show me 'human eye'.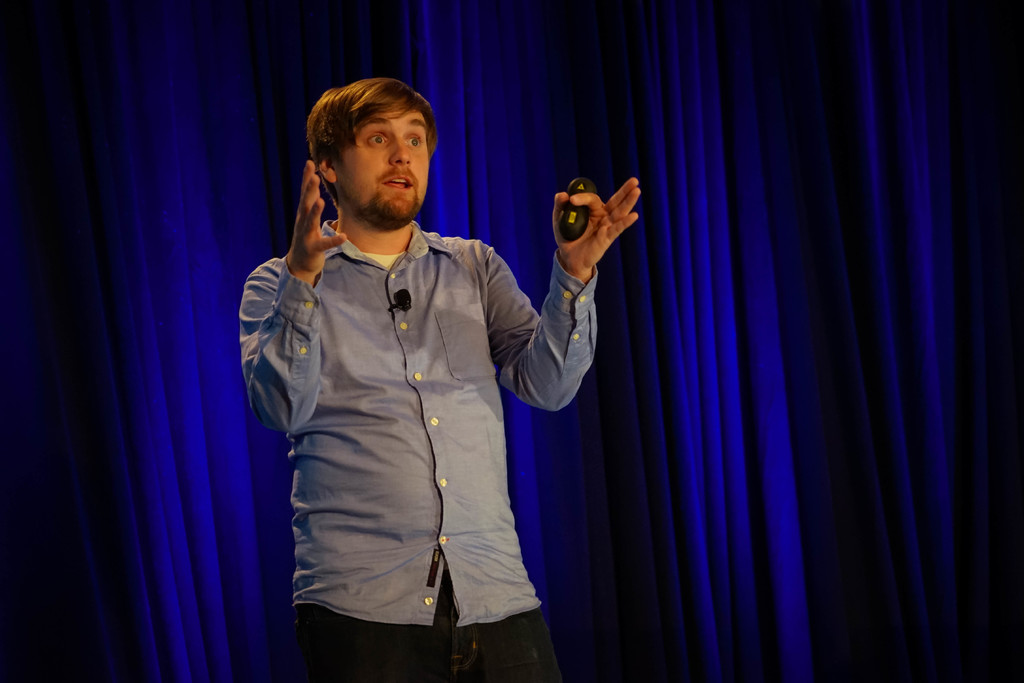
'human eye' is here: 403/133/424/152.
